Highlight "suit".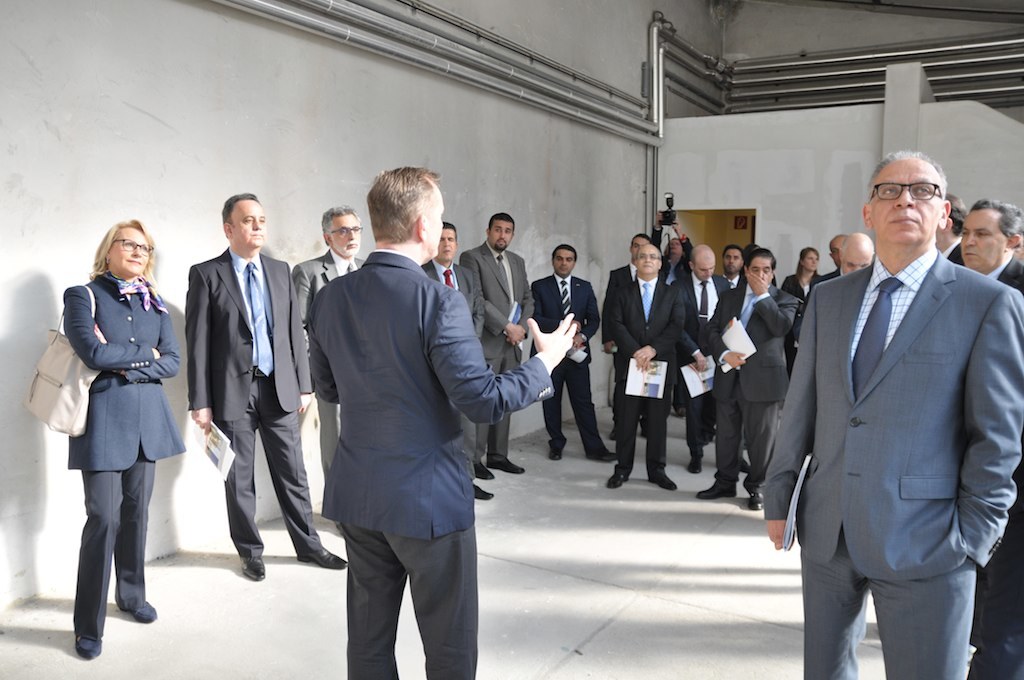
Highlighted region: region(288, 246, 369, 478).
